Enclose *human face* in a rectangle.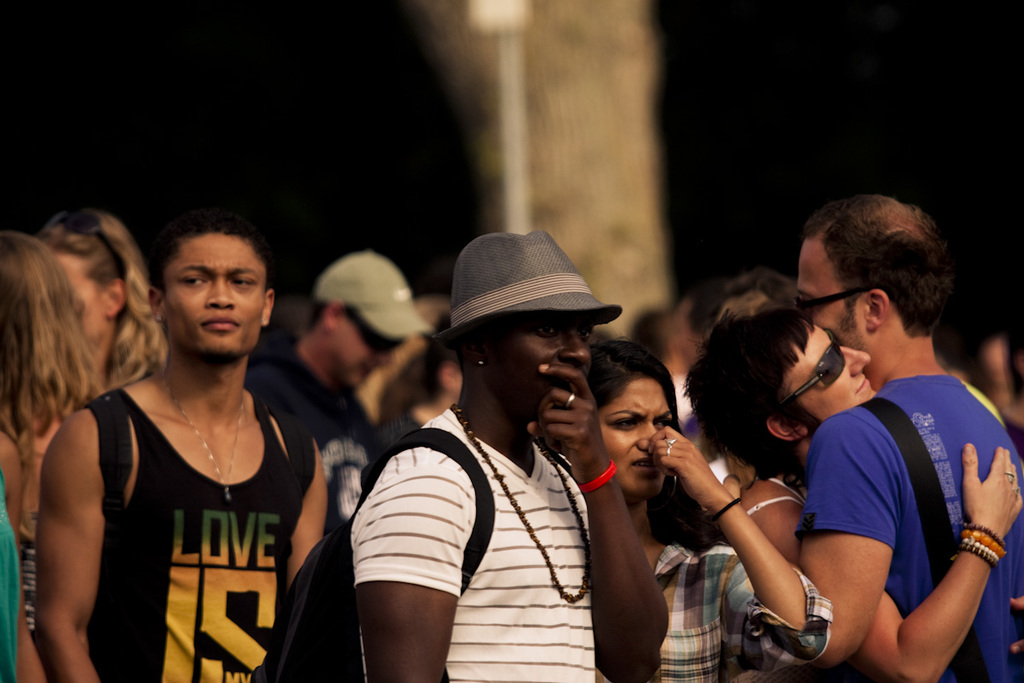
(798, 239, 867, 351).
